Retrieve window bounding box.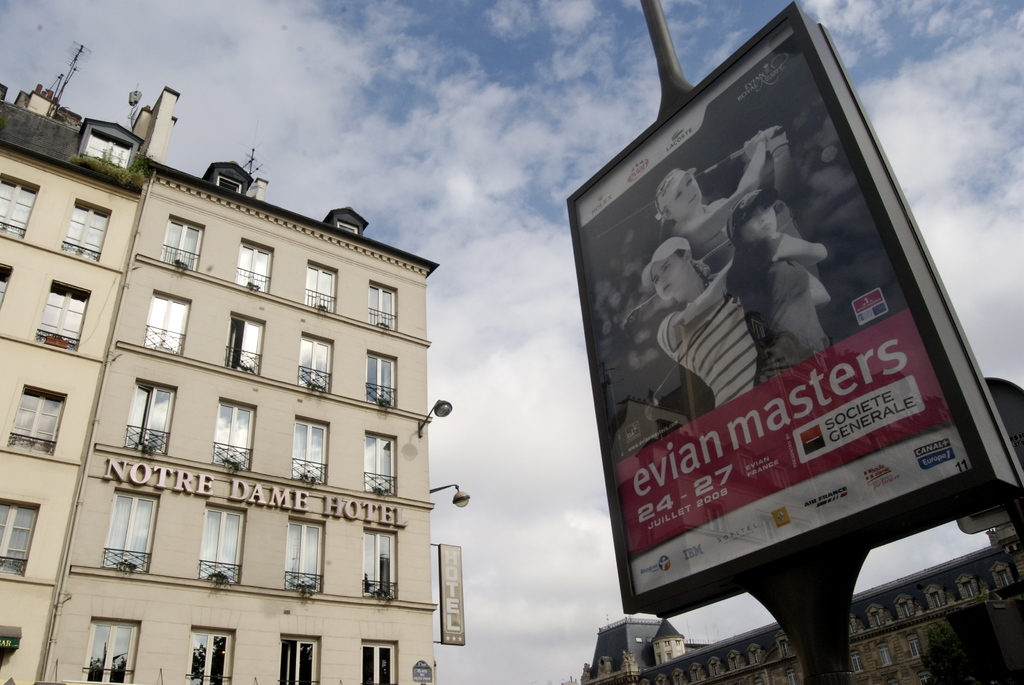
Bounding box: (left=283, top=518, right=326, bottom=595).
